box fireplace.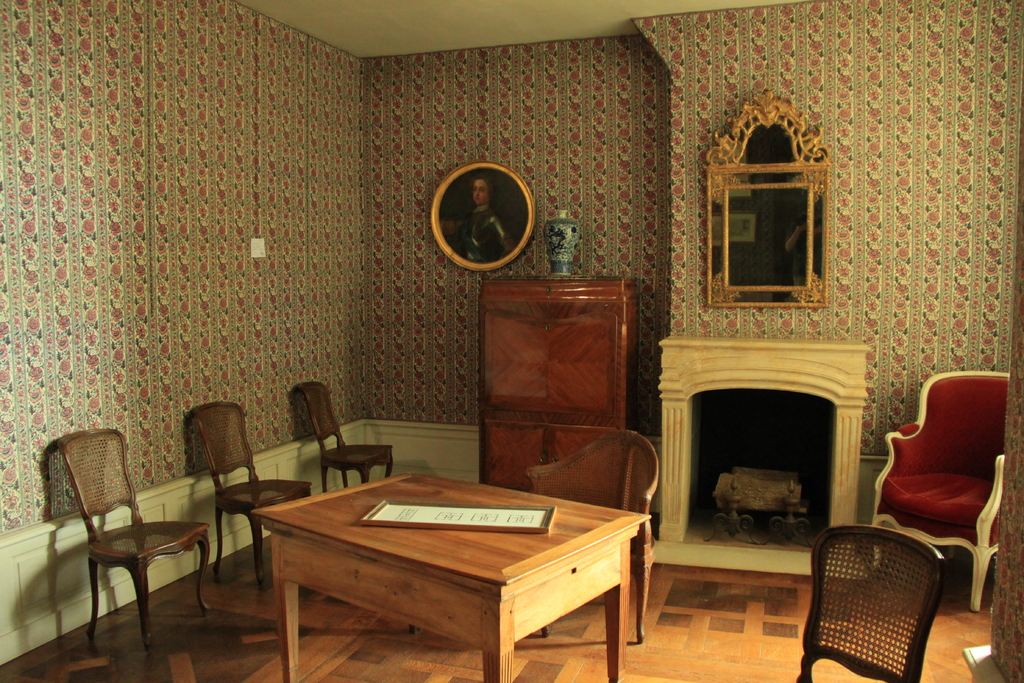
bbox(650, 334, 872, 580).
